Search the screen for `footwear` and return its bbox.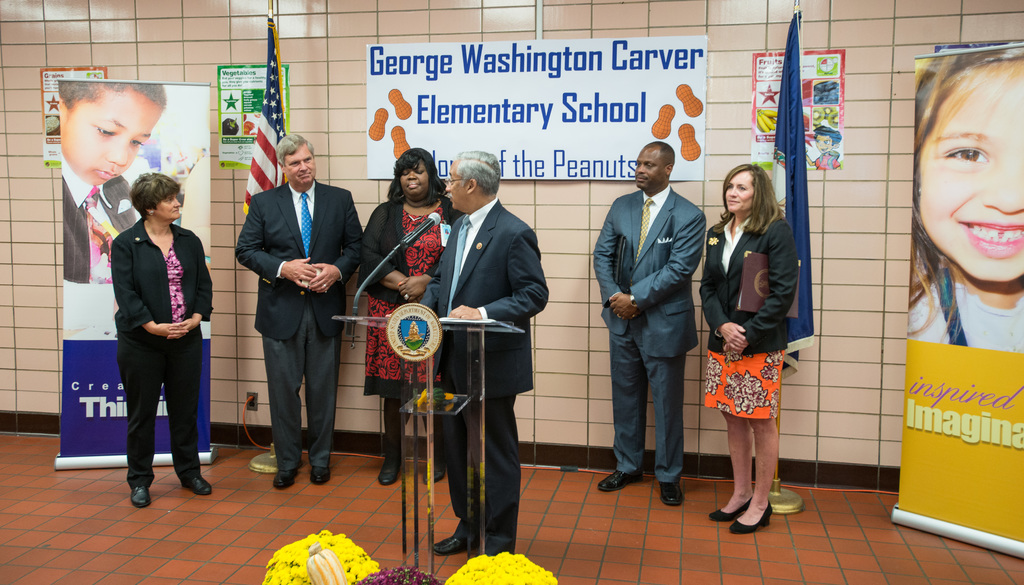
Found: {"x1": 708, "y1": 486, "x2": 754, "y2": 518}.
